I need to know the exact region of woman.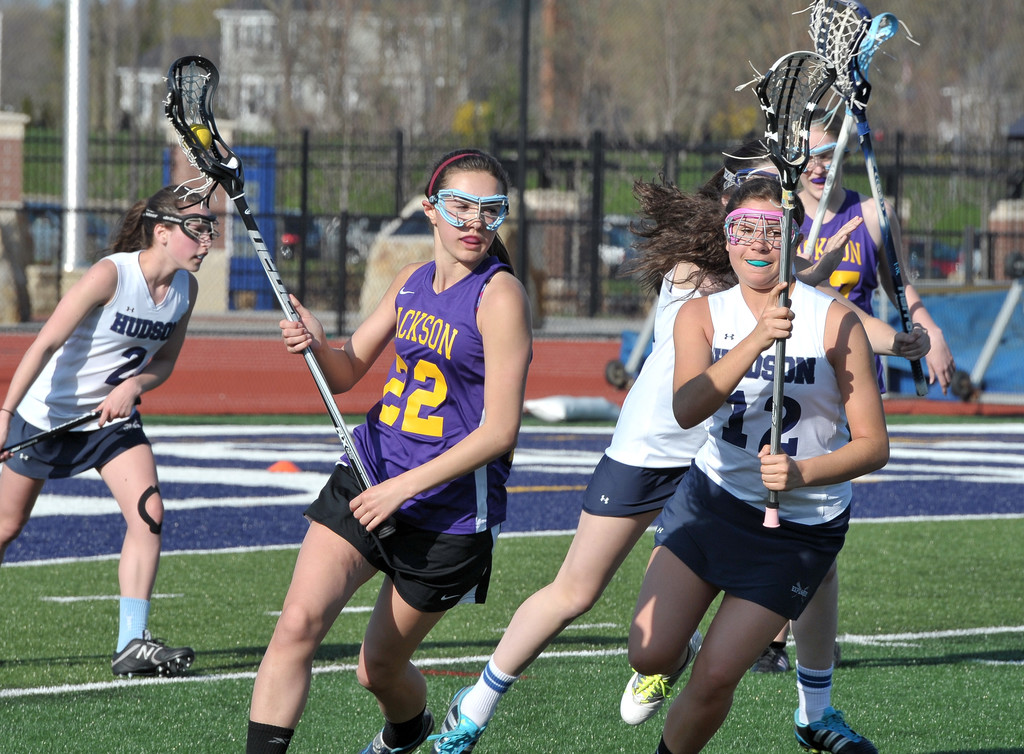
Region: select_region(741, 105, 961, 676).
